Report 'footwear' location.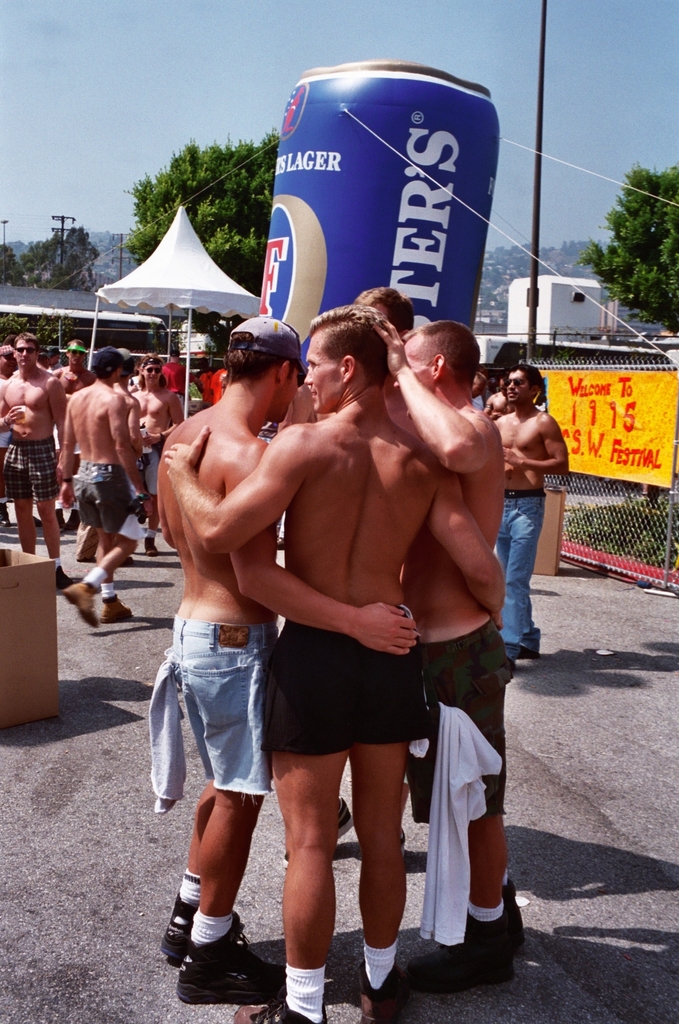
Report: (x1=0, y1=503, x2=10, y2=528).
